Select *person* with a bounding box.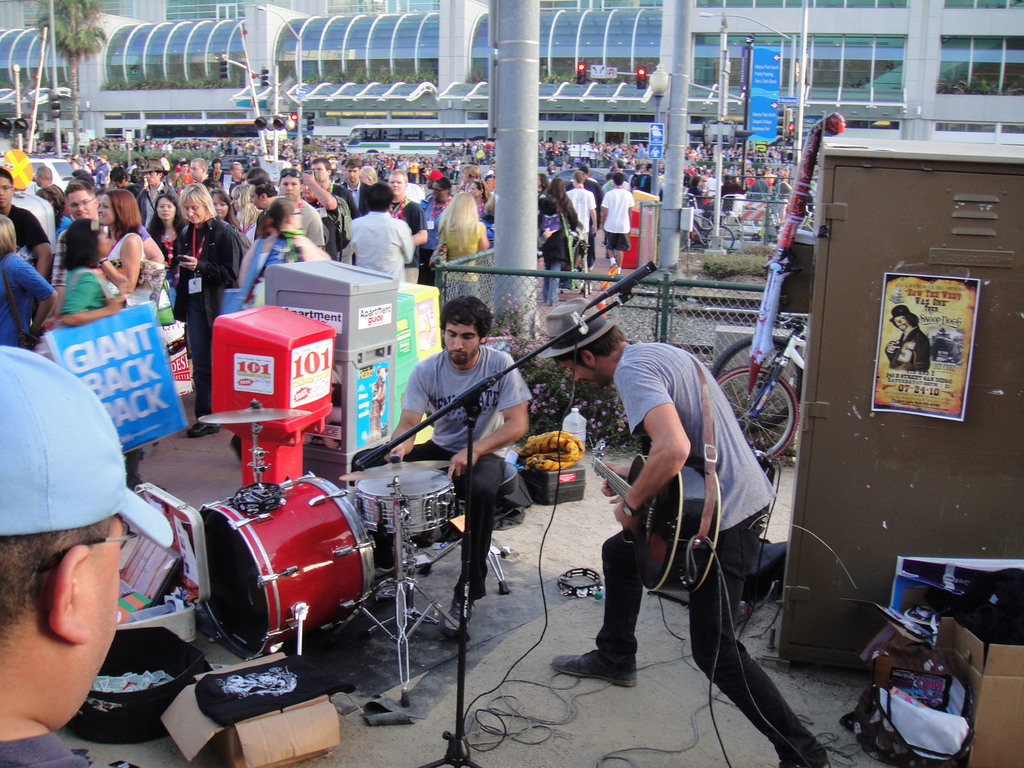
region(0, 344, 177, 767).
